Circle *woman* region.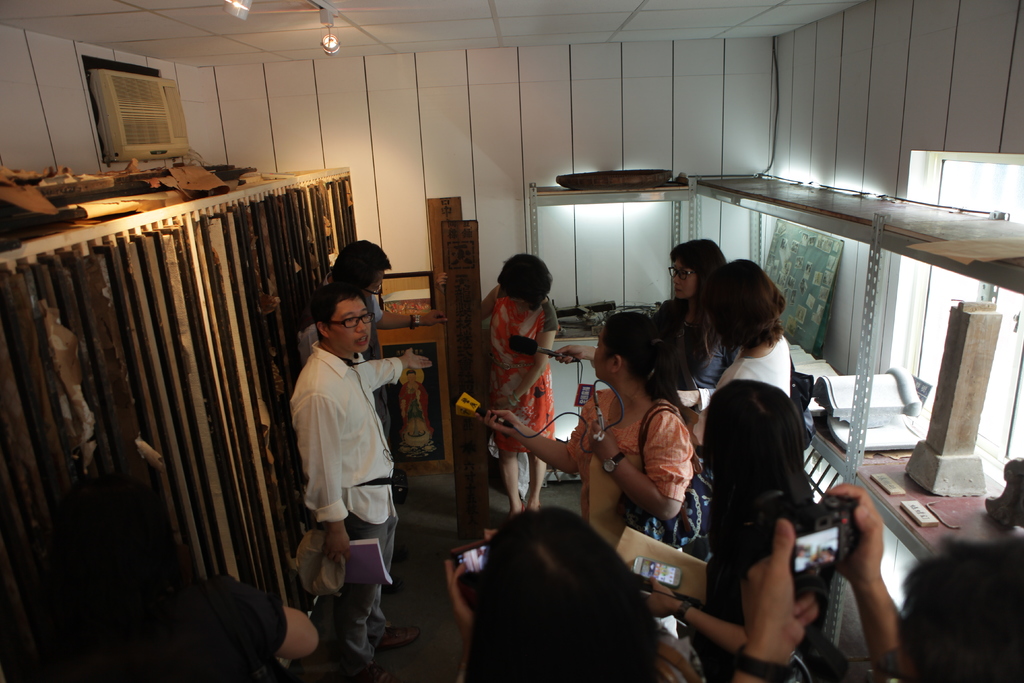
Region: [x1=479, y1=256, x2=560, y2=512].
